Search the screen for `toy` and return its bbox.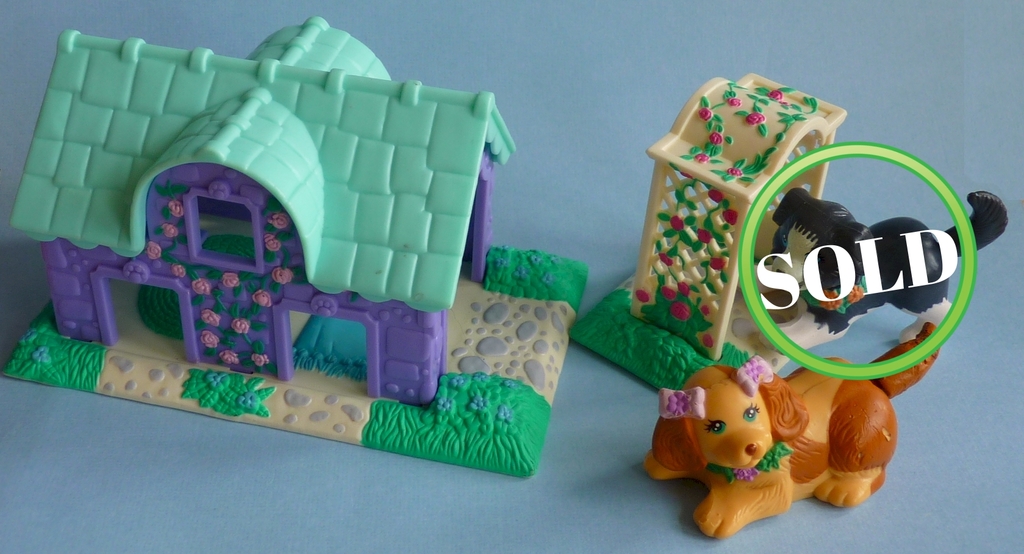
Found: (x1=758, y1=172, x2=1021, y2=343).
